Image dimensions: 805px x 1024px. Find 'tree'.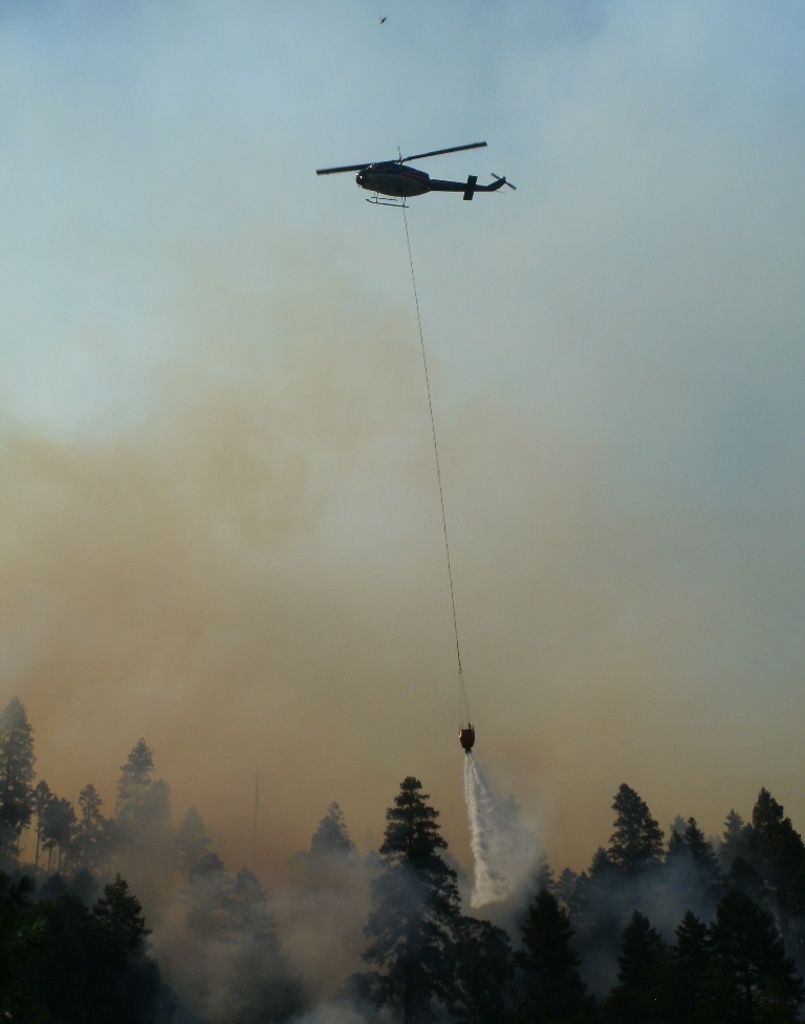
x1=137, y1=771, x2=181, y2=872.
